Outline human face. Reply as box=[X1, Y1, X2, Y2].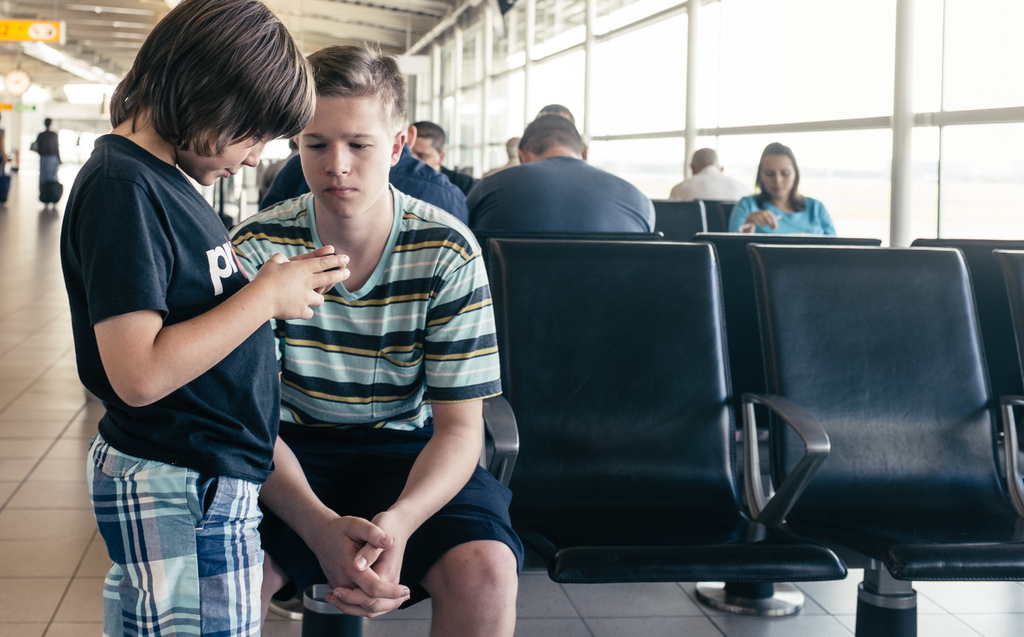
box=[173, 116, 285, 183].
